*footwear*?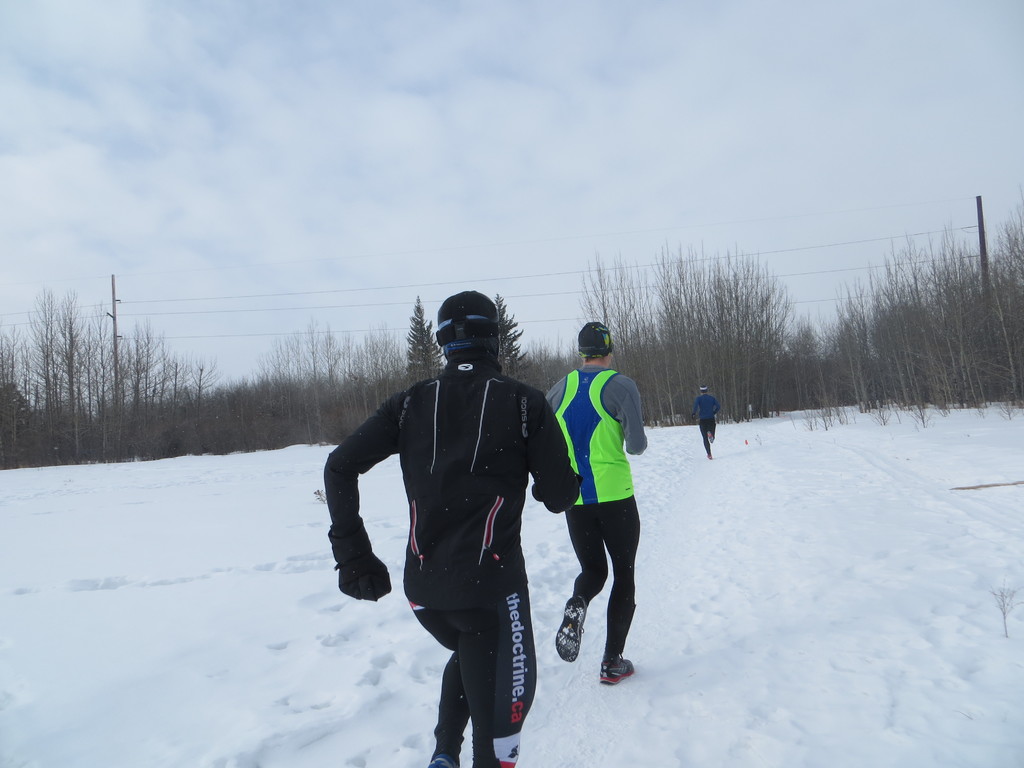
{"left": 598, "top": 652, "right": 636, "bottom": 685}
